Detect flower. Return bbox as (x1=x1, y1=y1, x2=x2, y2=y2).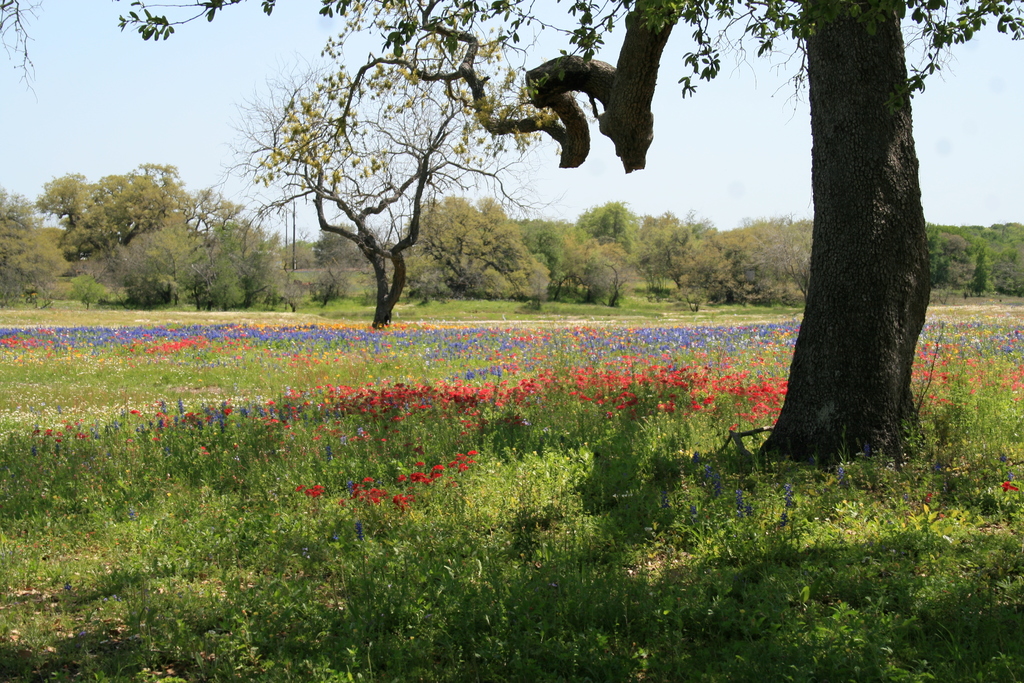
(x1=1000, y1=475, x2=1018, y2=493).
